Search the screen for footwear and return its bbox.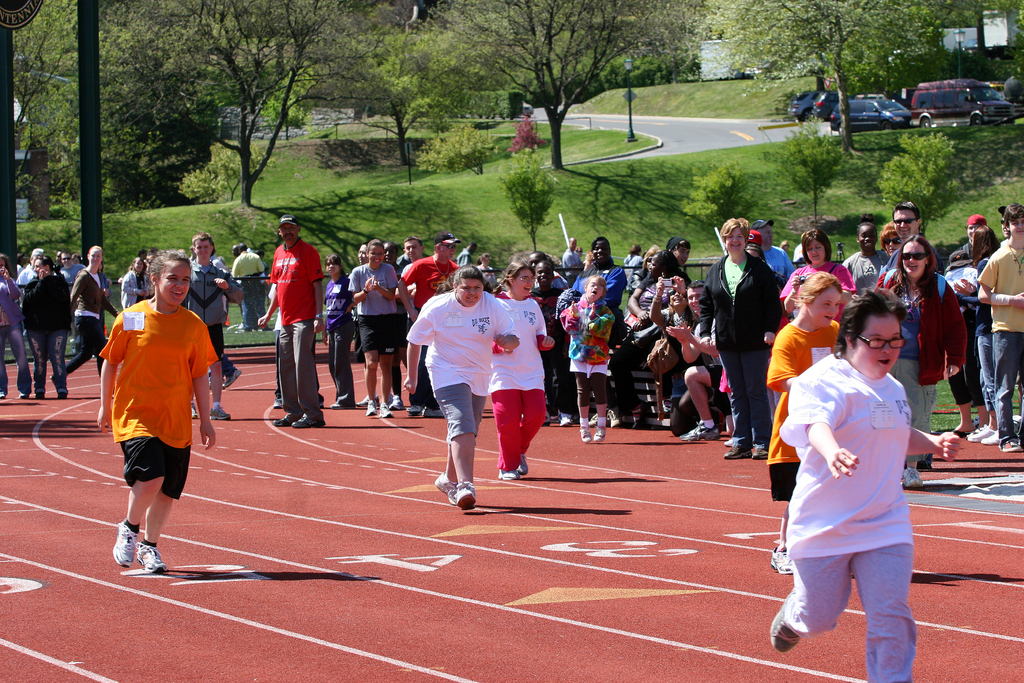
Found: <bbox>211, 404, 231, 419</bbox>.
